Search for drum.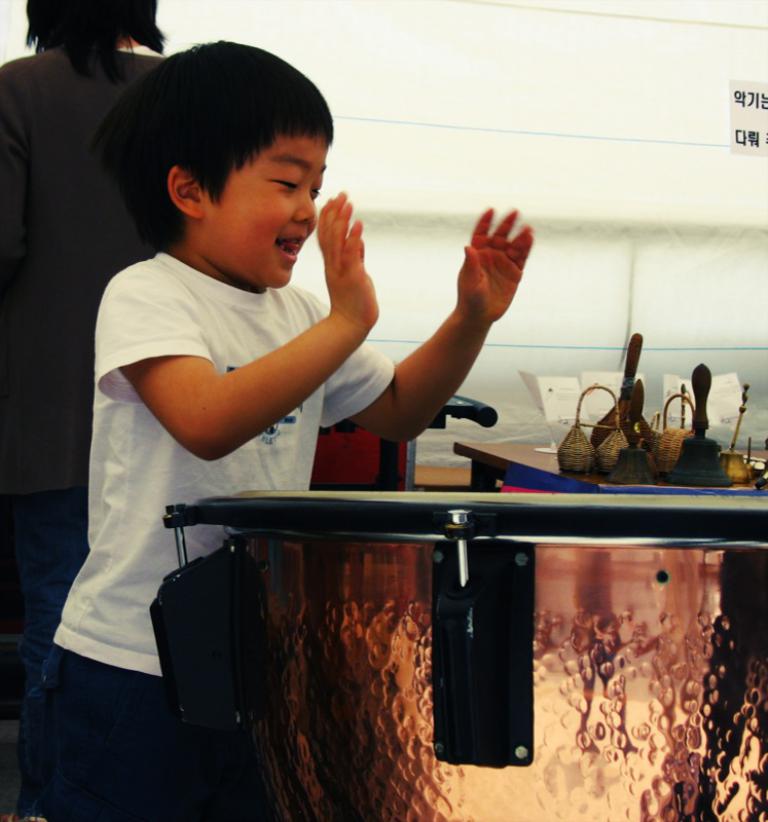
Found at {"x1": 156, "y1": 486, "x2": 767, "y2": 821}.
